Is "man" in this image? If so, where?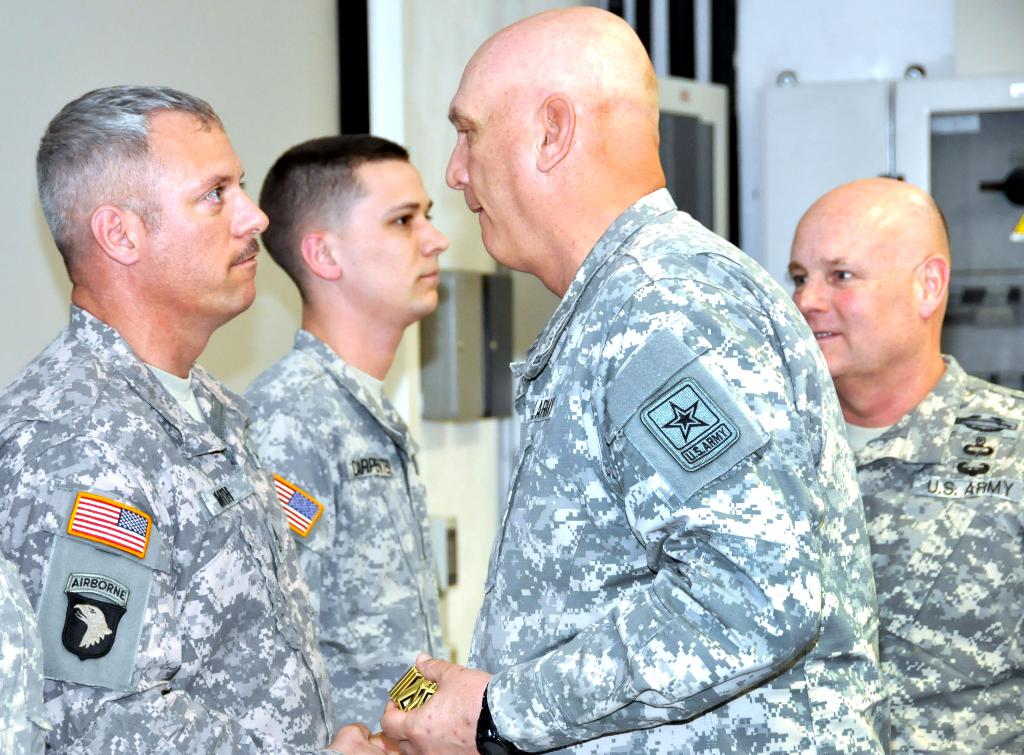
Yes, at locate(383, 7, 890, 754).
